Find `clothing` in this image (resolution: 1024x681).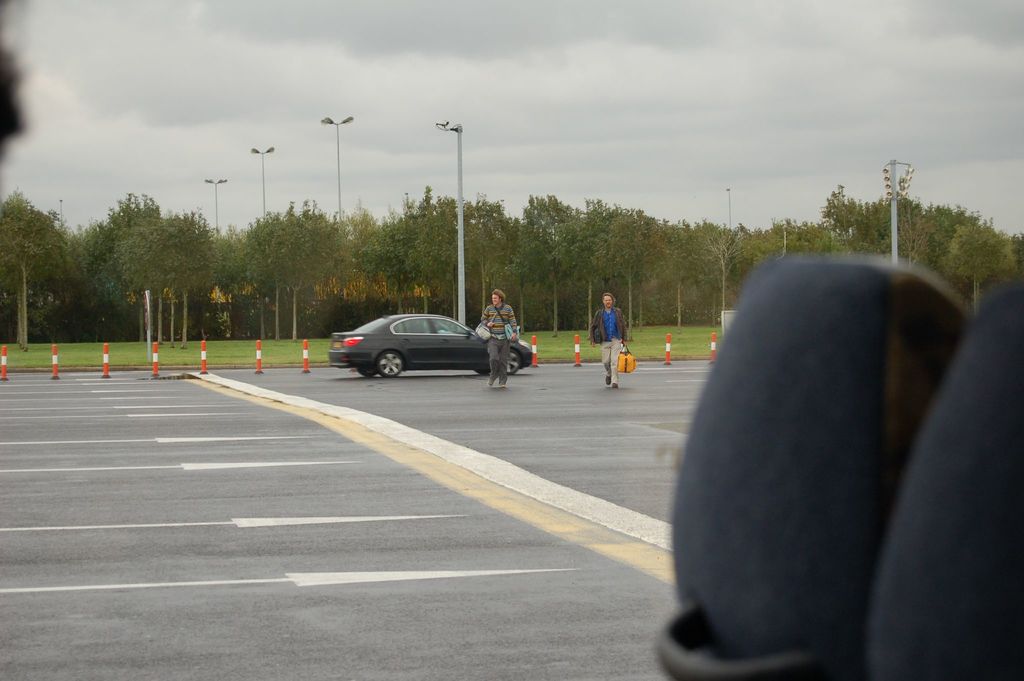
<bbox>588, 304, 627, 389</bbox>.
